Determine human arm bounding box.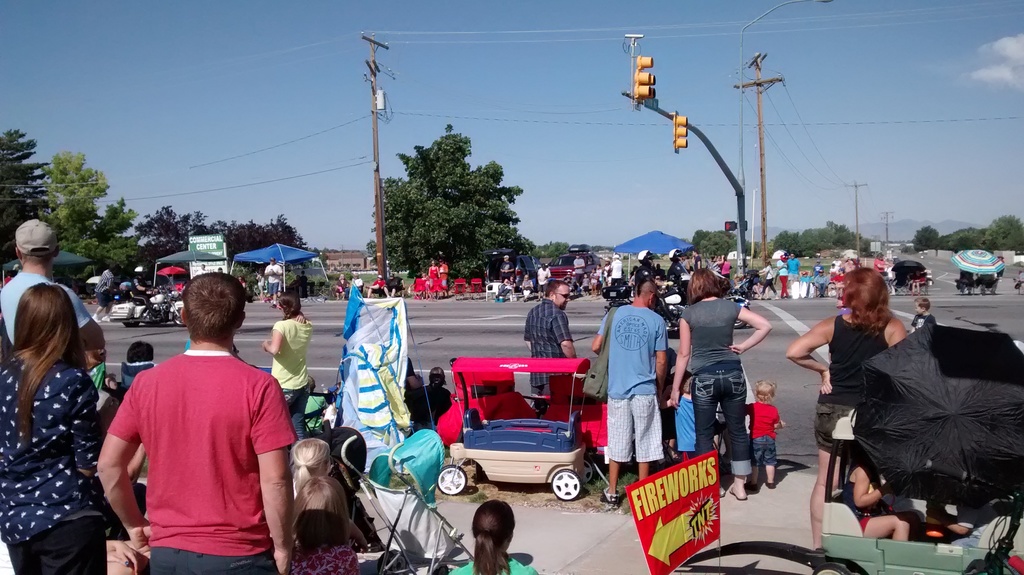
Determined: bbox(68, 377, 110, 474).
